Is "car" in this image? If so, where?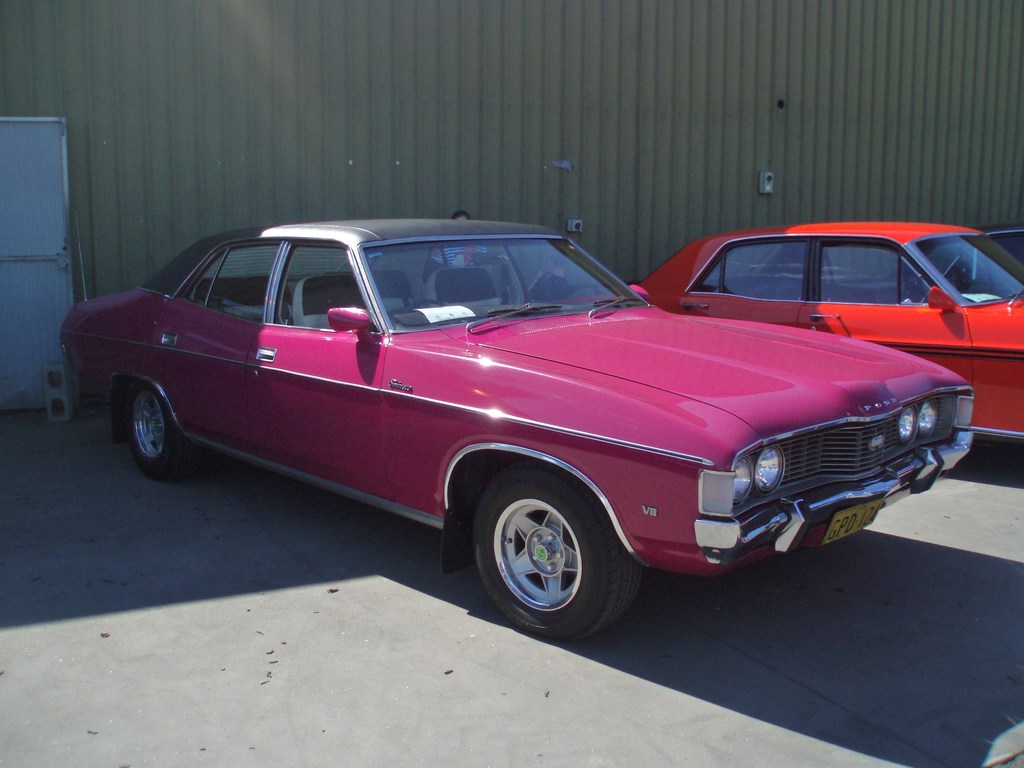
Yes, at [left=73, top=221, right=996, bottom=645].
